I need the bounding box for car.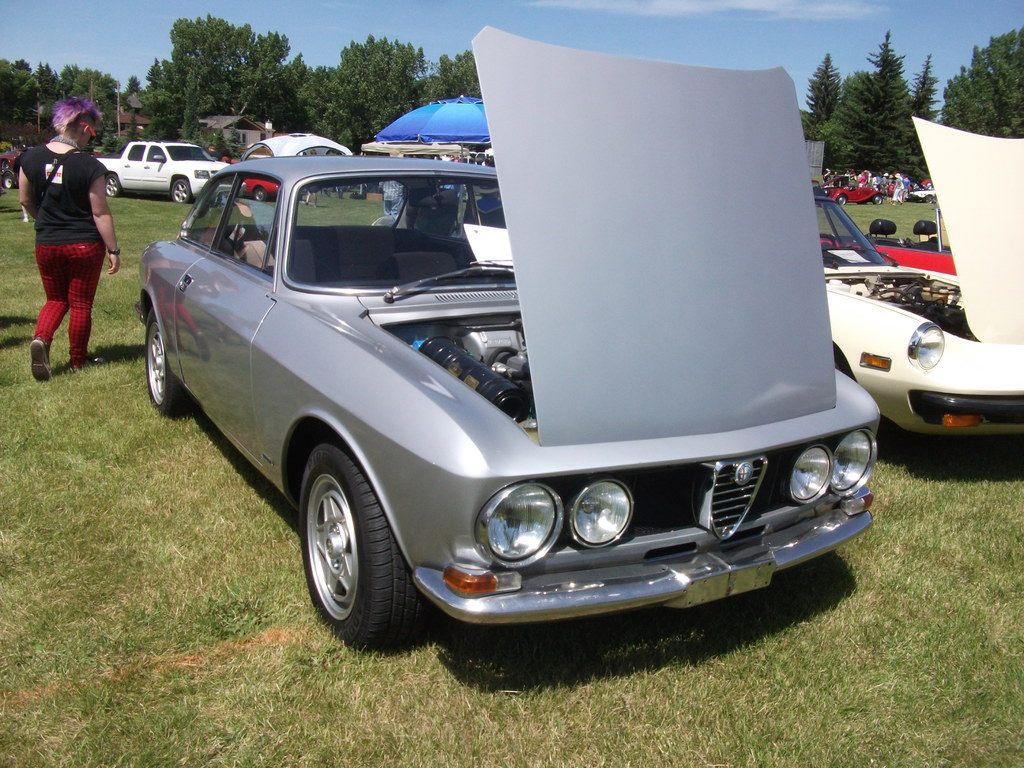
Here it is: x1=138 y1=26 x2=884 y2=652.
